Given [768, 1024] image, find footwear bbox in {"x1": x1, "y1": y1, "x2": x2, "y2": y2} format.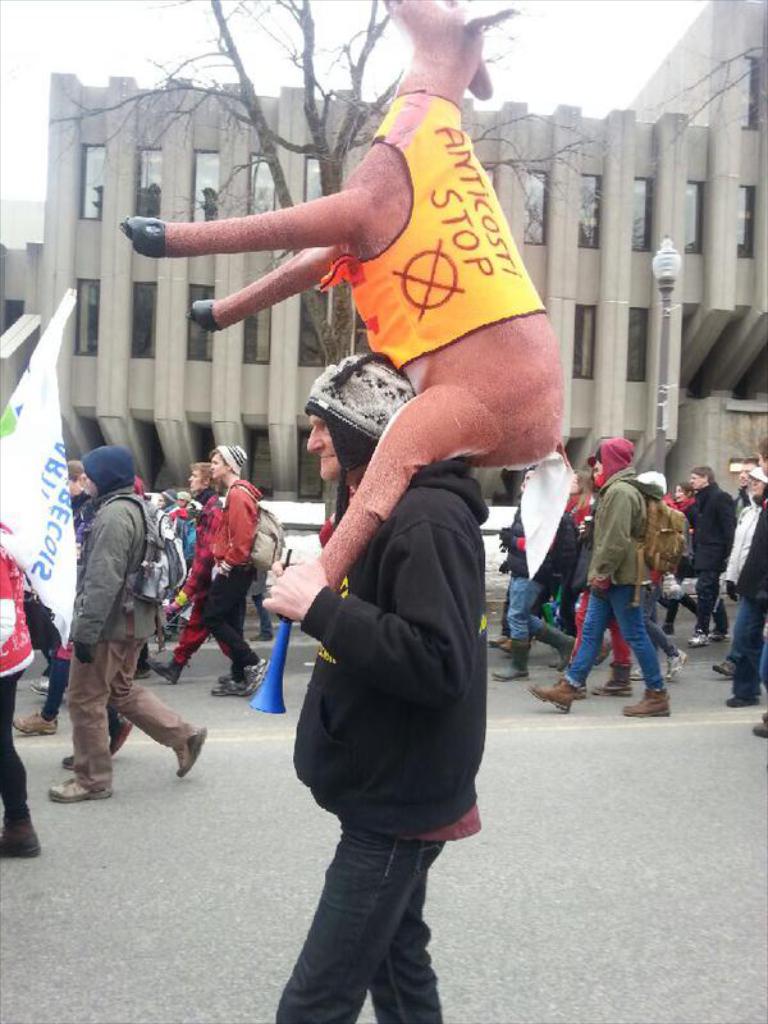
{"x1": 594, "y1": 666, "x2": 632, "y2": 695}.
